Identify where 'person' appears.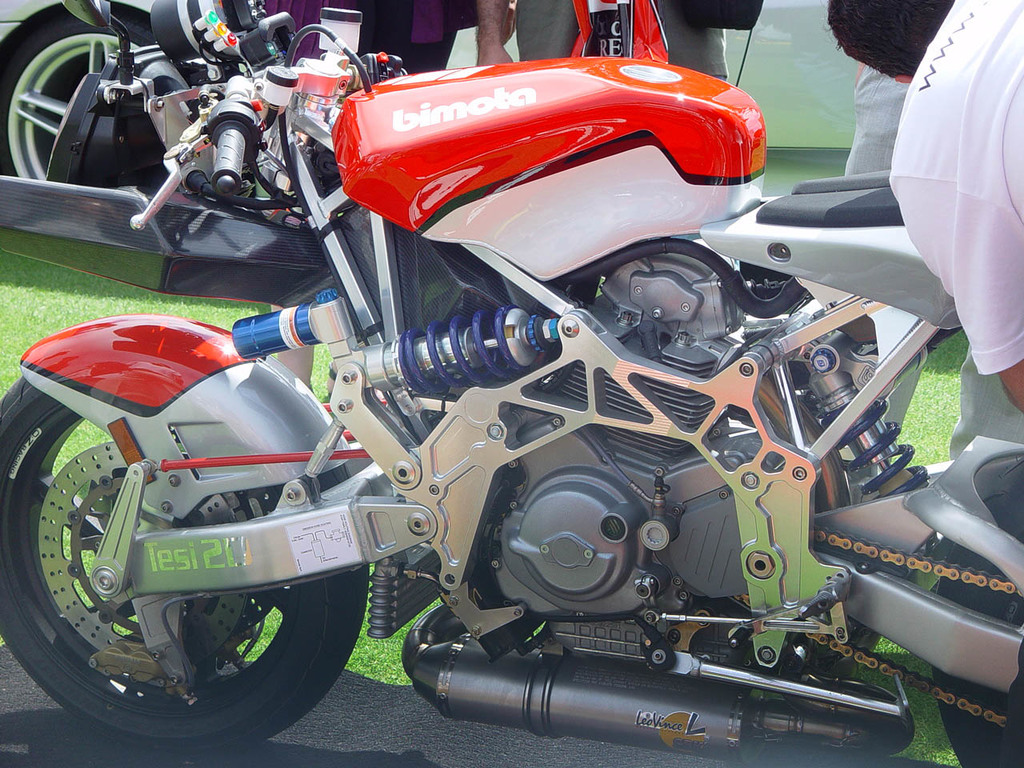
Appears at <bbox>819, 0, 1023, 406</bbox>.
